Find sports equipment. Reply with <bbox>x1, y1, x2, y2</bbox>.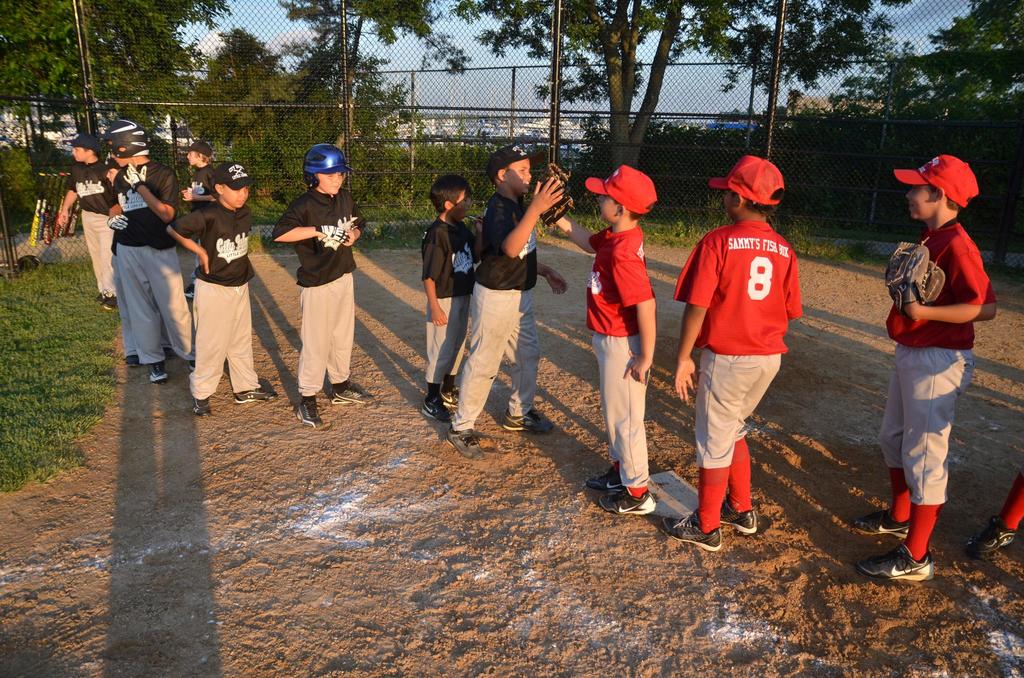
<bbox>193, 397, 209, 417</bbox>.
